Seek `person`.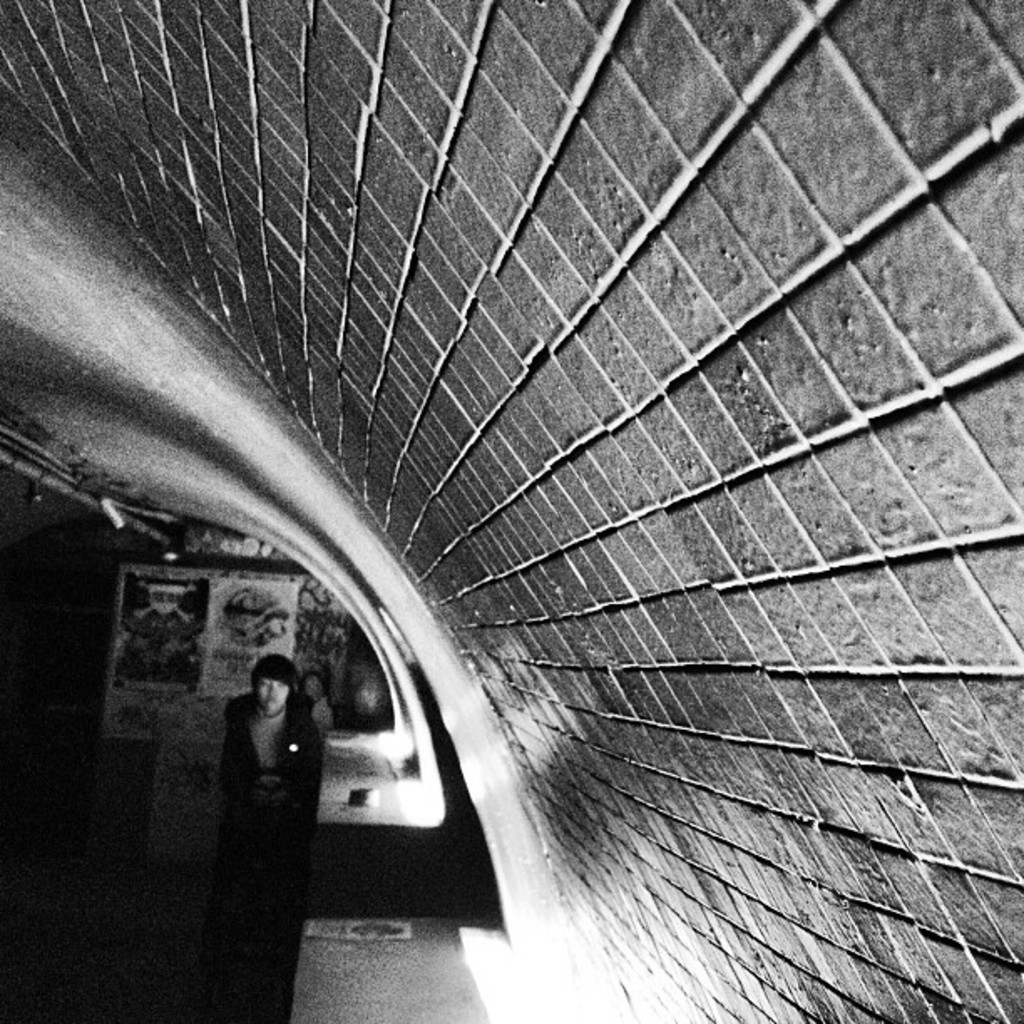
[226, 649, 330, 865].
